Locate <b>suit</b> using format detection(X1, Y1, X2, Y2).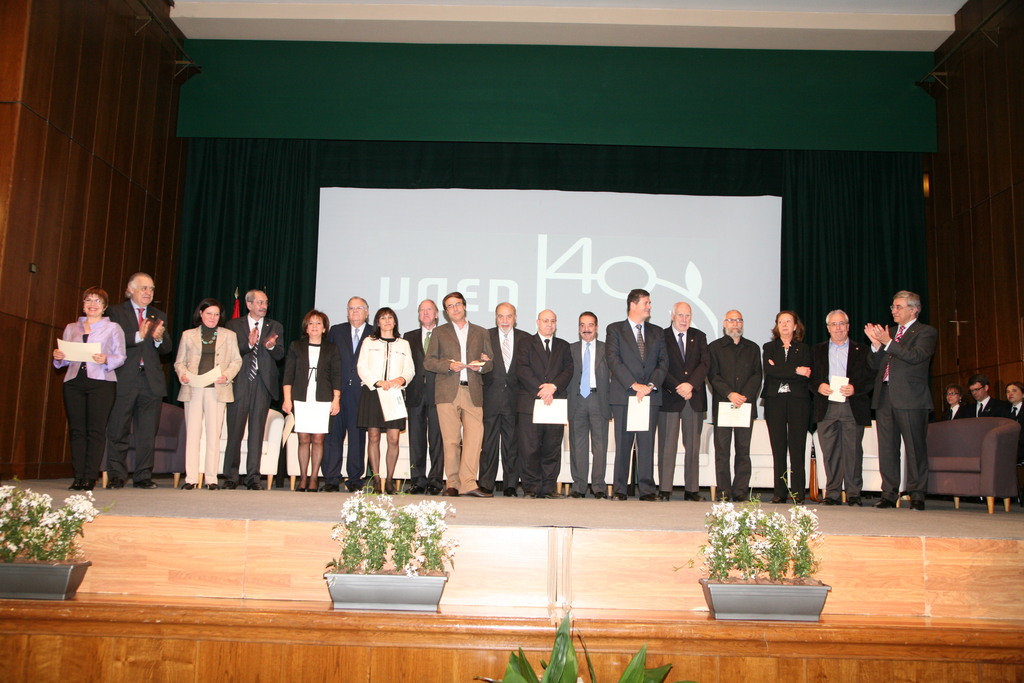
detection(1000, 401, 1023, 415).
